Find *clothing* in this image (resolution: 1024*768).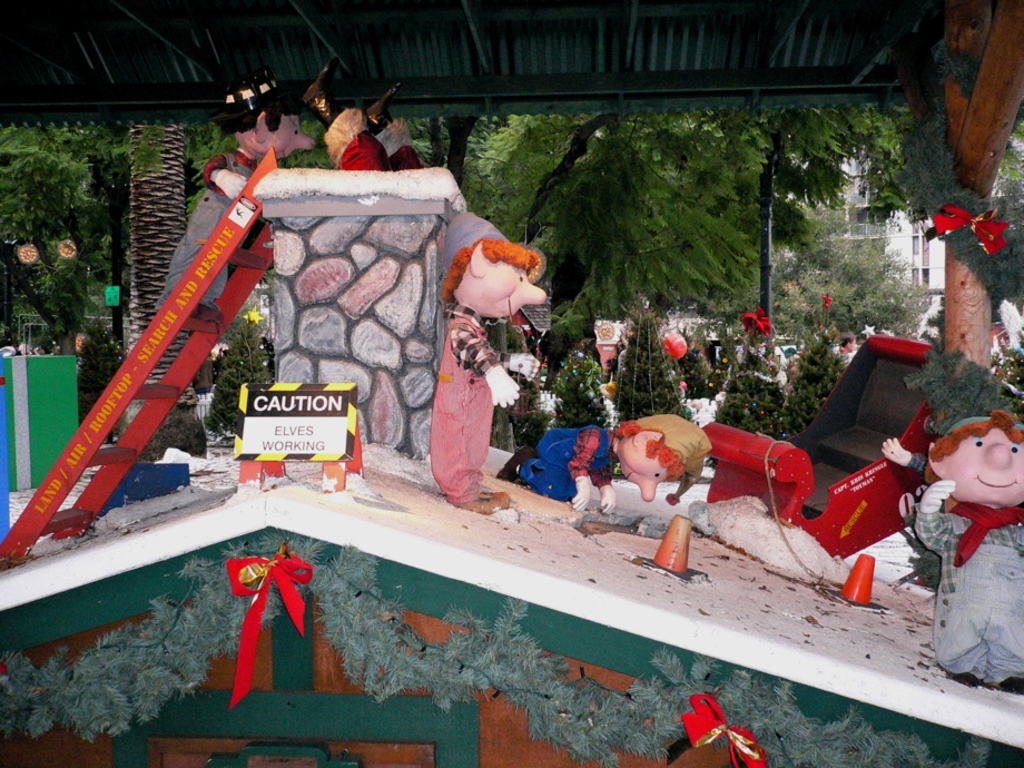
(x1=516, y1=424, x2=614, y2=501).
